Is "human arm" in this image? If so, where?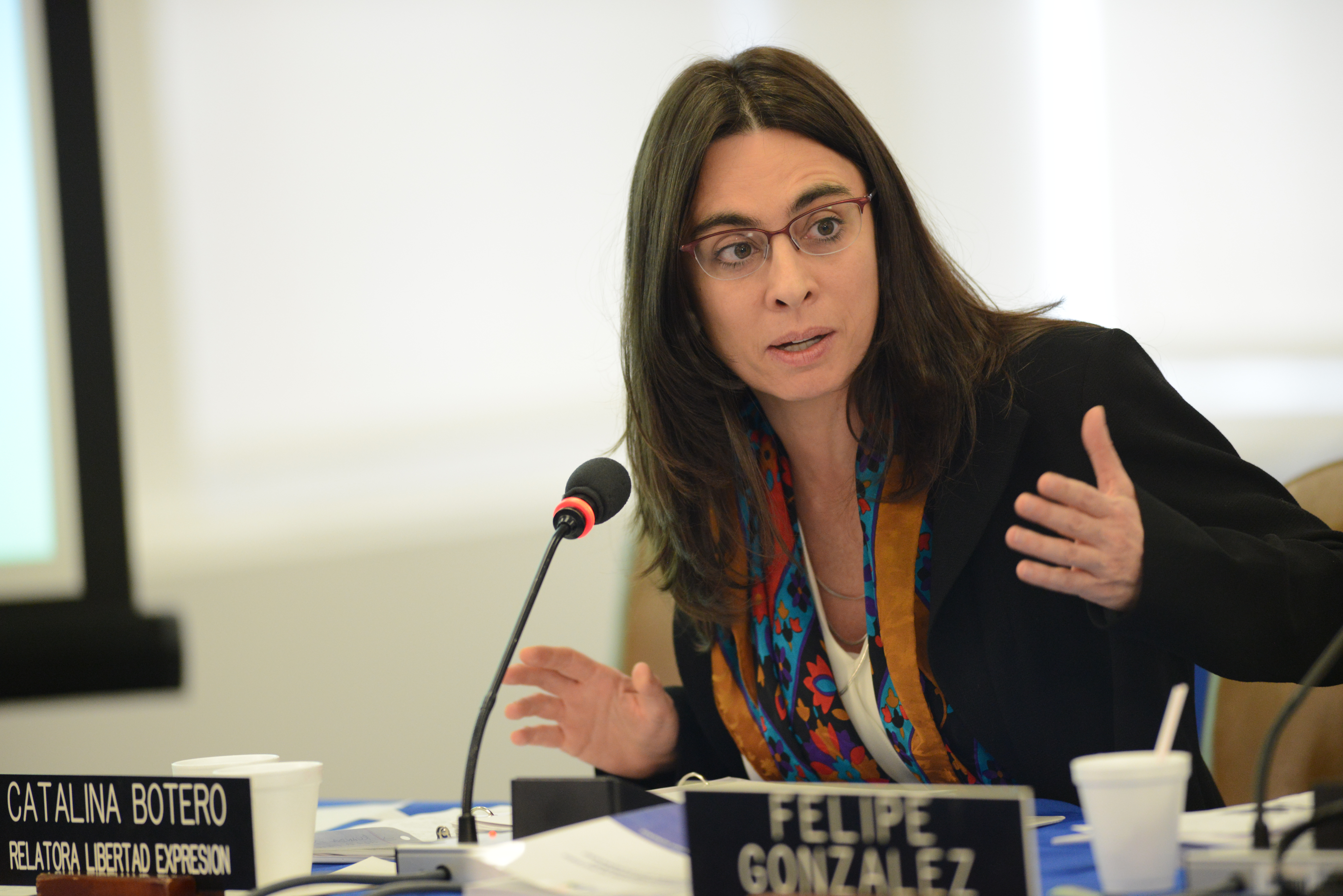
Yes, at locate(90, 118, 129, 149).
